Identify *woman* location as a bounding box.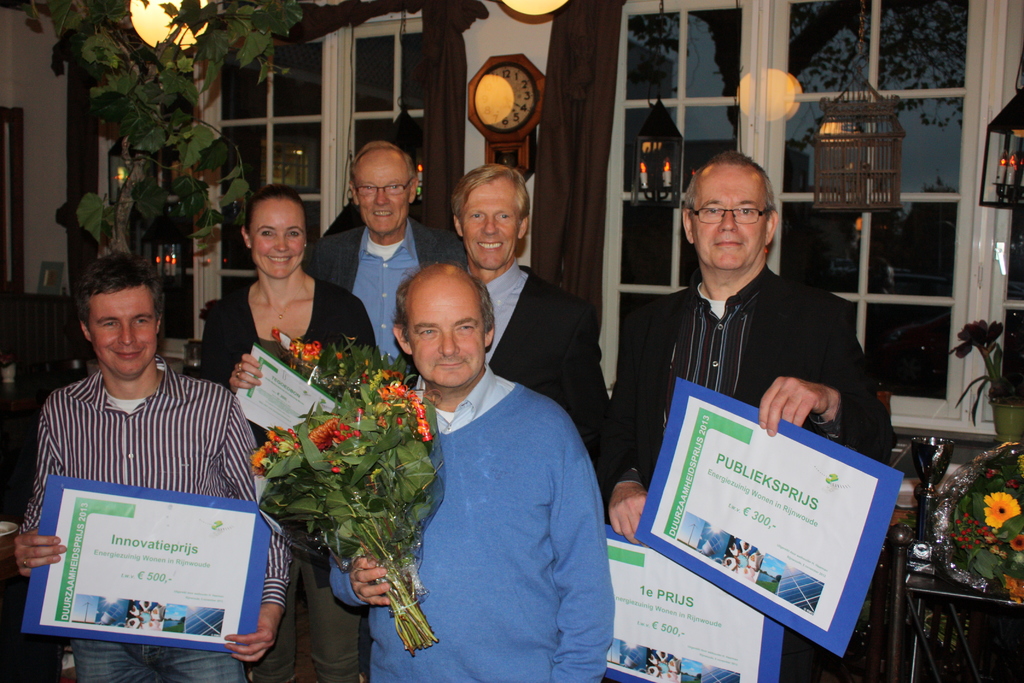
x1=228 y1=180 x2=396 y2=661.
